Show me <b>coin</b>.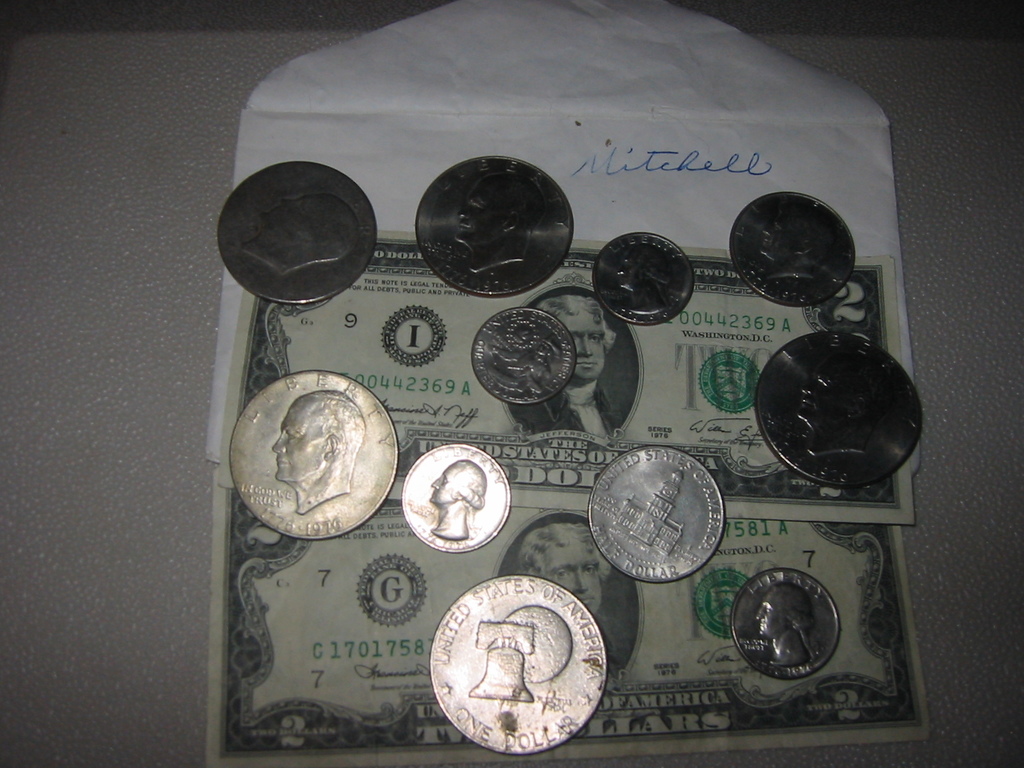
<b>coin</b> is here: l=724, t=188, r=859, b=307.
